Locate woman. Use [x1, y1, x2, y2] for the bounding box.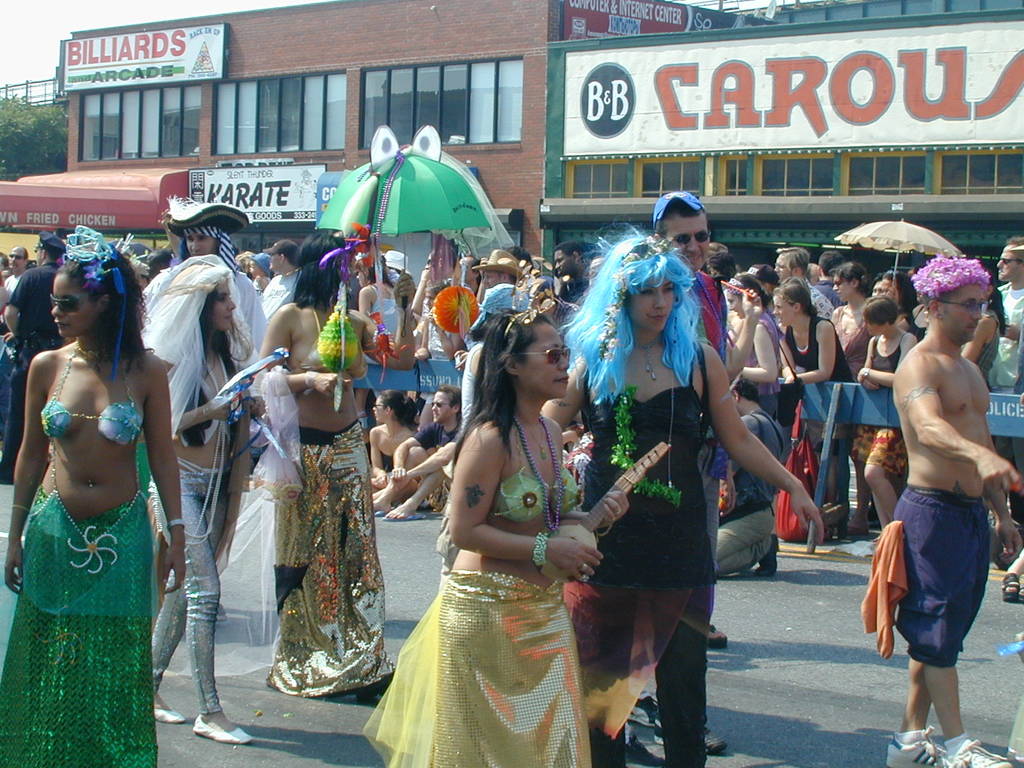
[0, 234, 187, 767].
